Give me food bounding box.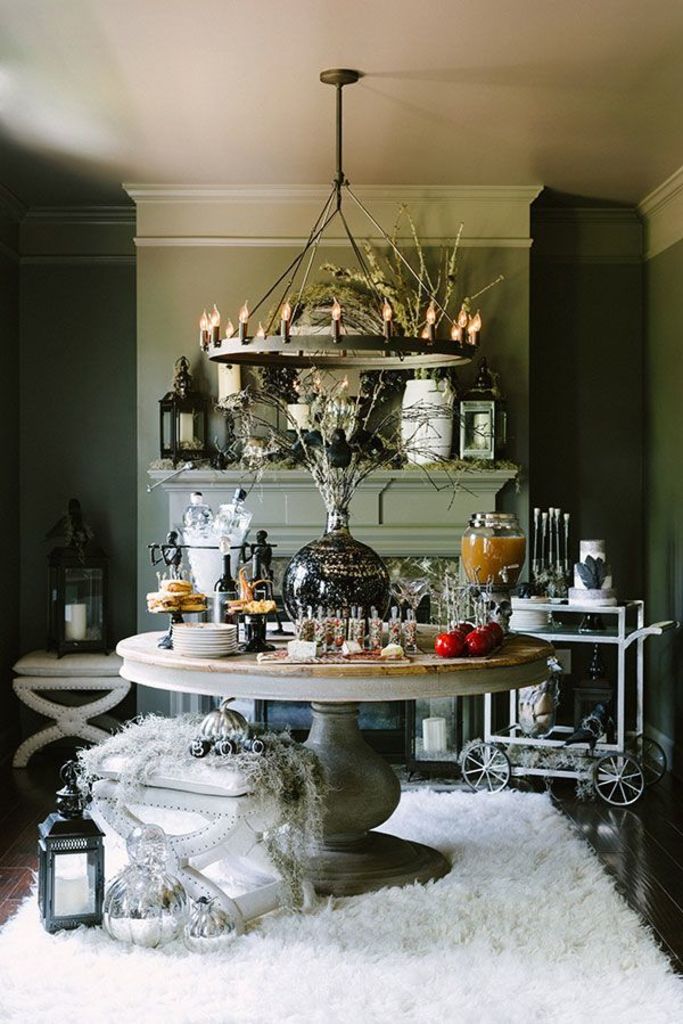
157,575,194,595.
